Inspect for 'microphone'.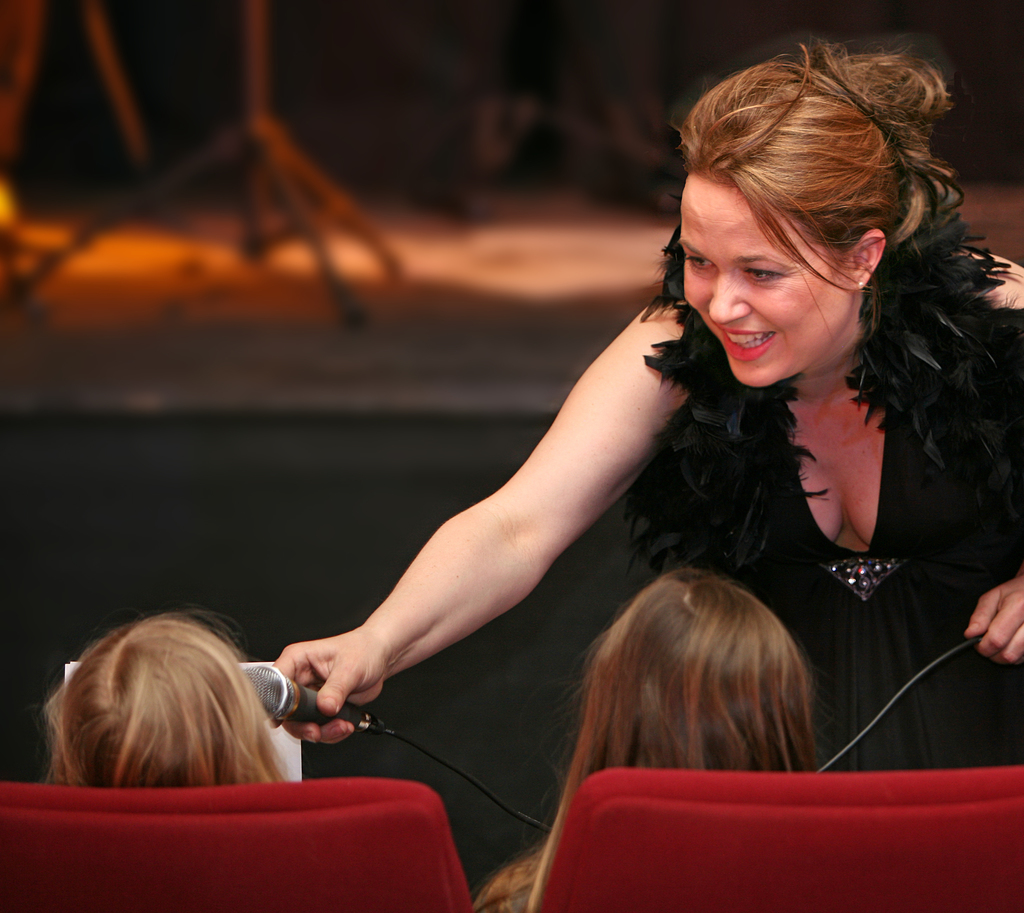
Inspection: box=[239, 668, 378, 732].
